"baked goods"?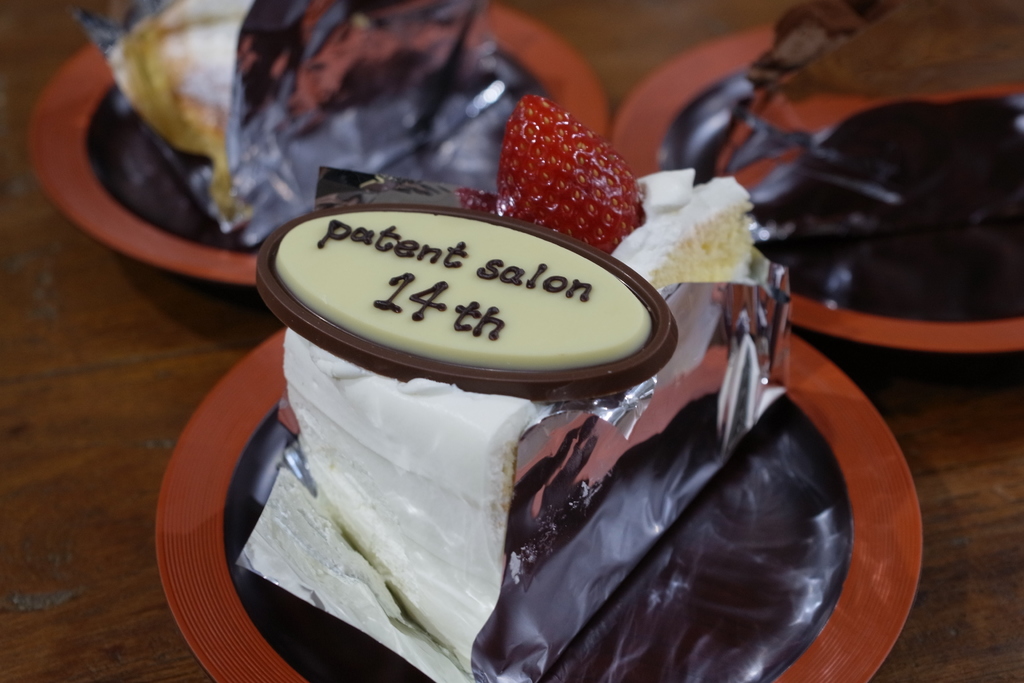
[281,160,765,671]
